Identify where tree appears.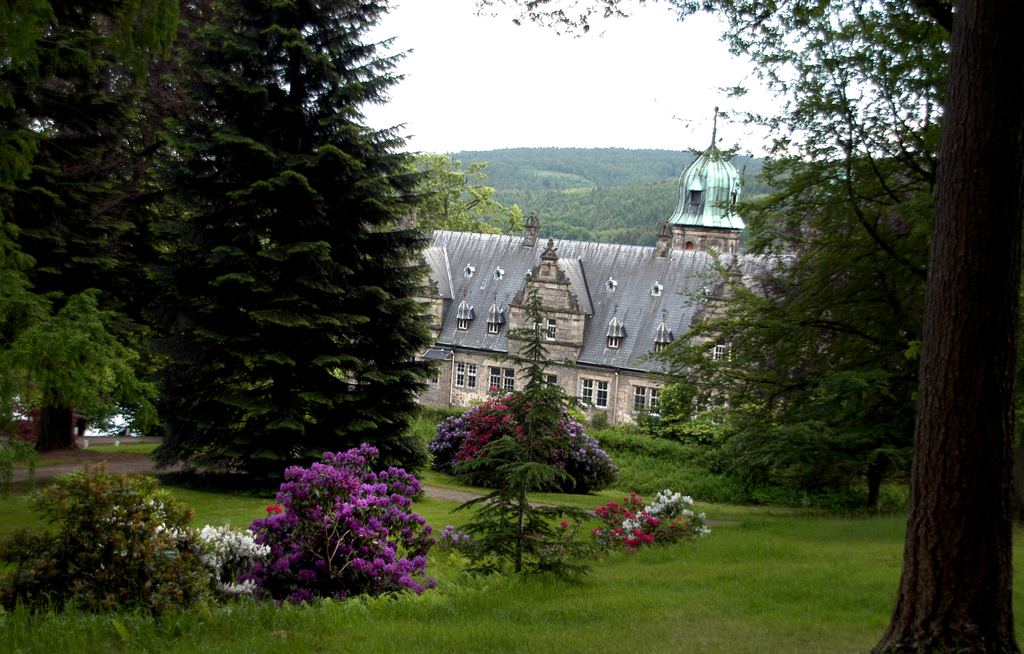
Appears at [0,0,409,454].
